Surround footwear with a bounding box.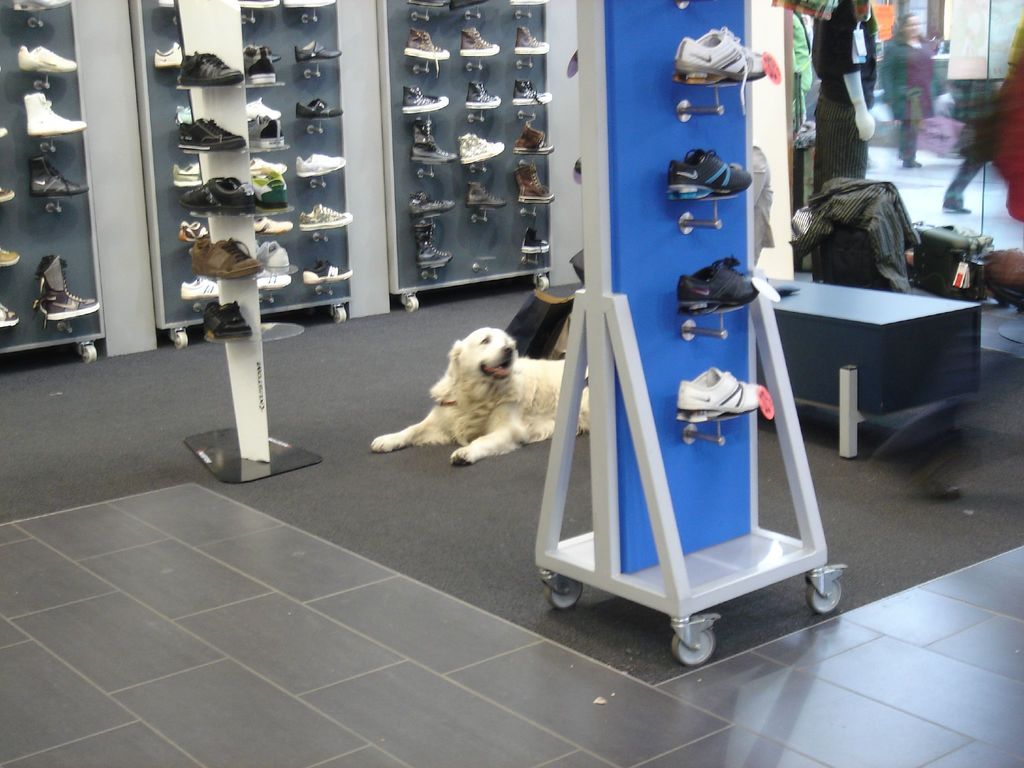
[x1=27, y1=152, x2=92, y2=193].
